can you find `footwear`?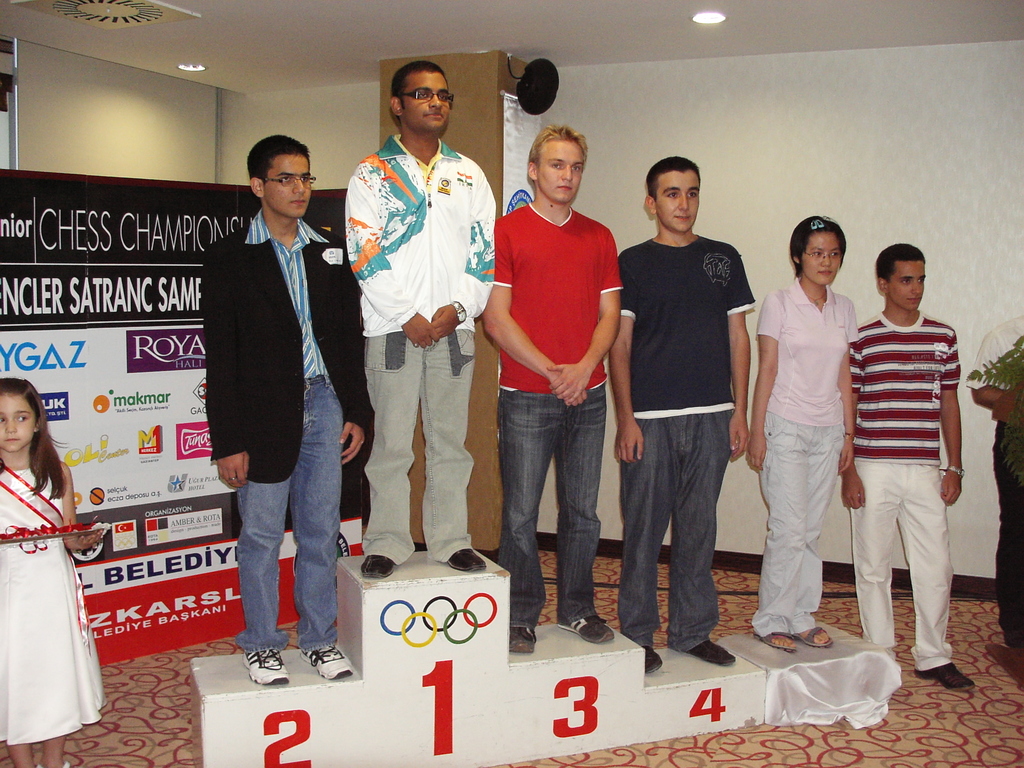
Yes, bounding box: x1=244, y1=644, x2=290, y2=688.
